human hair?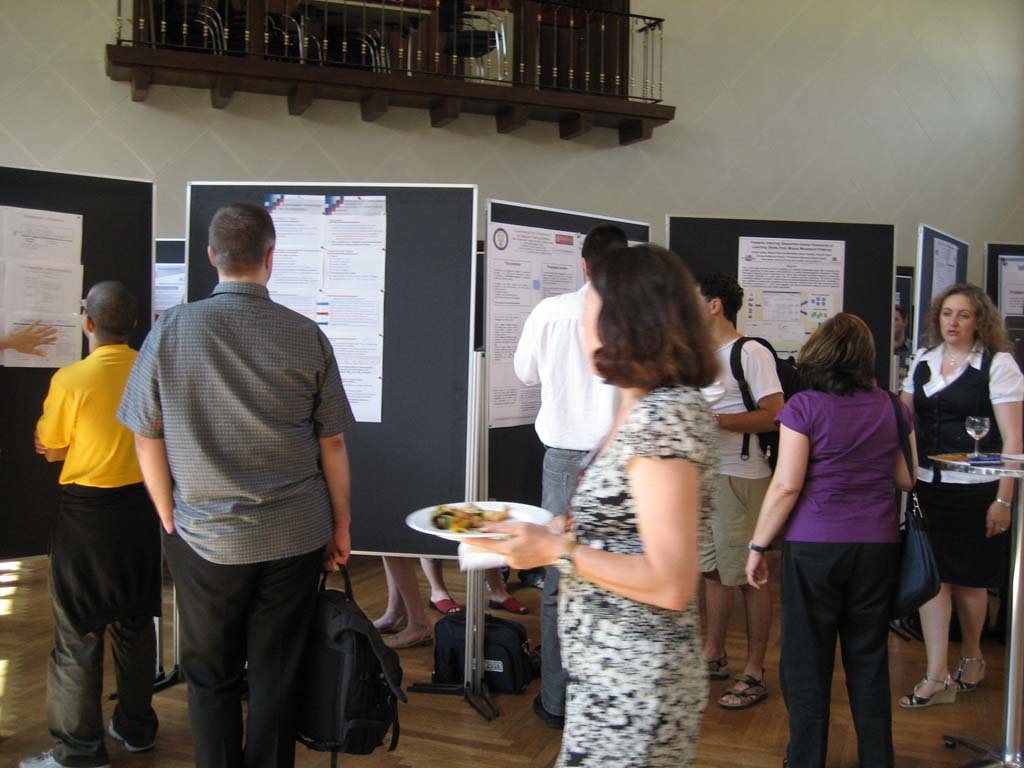
crop(793, 315, 876, 394)
